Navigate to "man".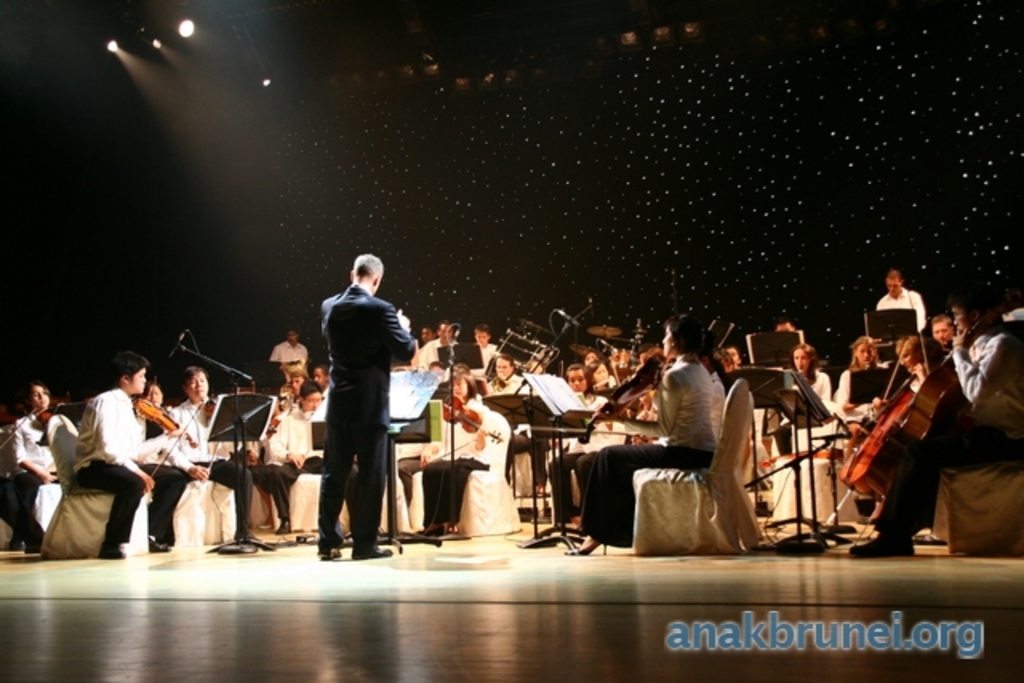
Navigation target: detection(421, 328, 442, 347).
